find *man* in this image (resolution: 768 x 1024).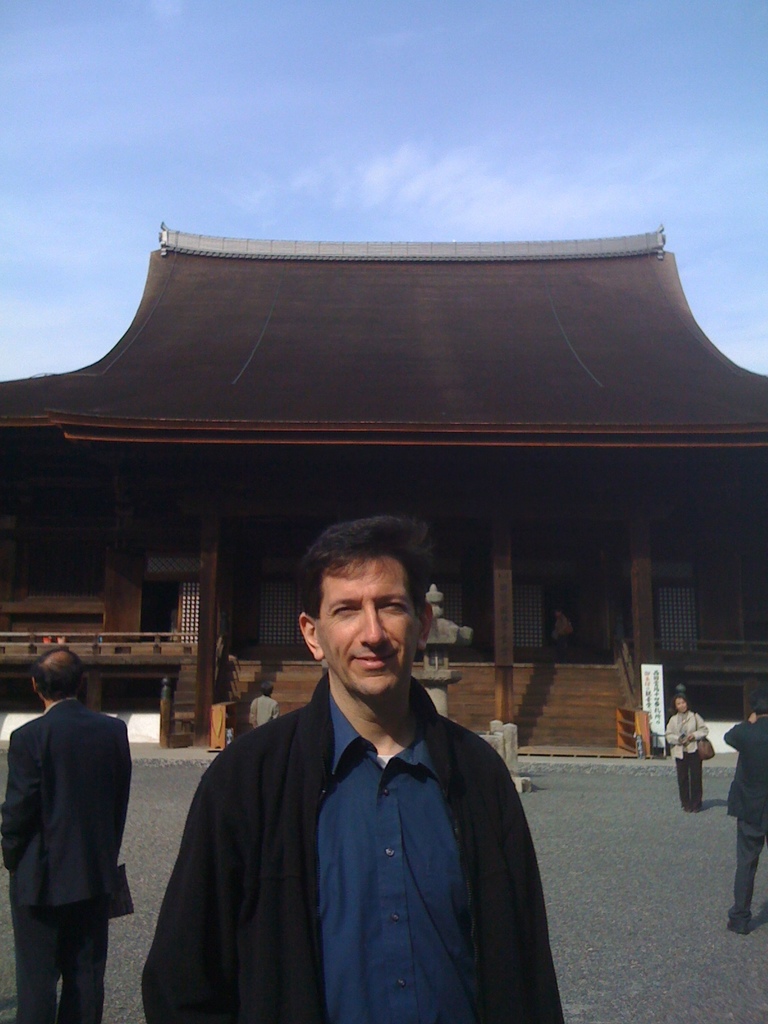
(1, 641, 143, 1012).
